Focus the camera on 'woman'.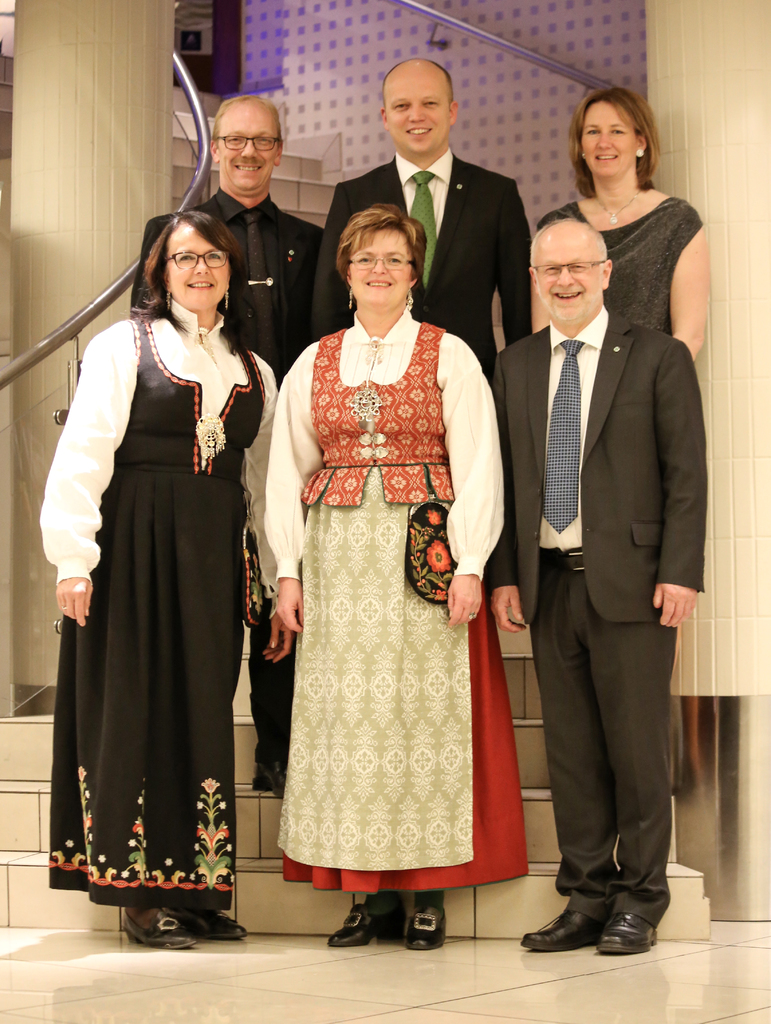
Focus region: box(47, 192, 266, 922).
